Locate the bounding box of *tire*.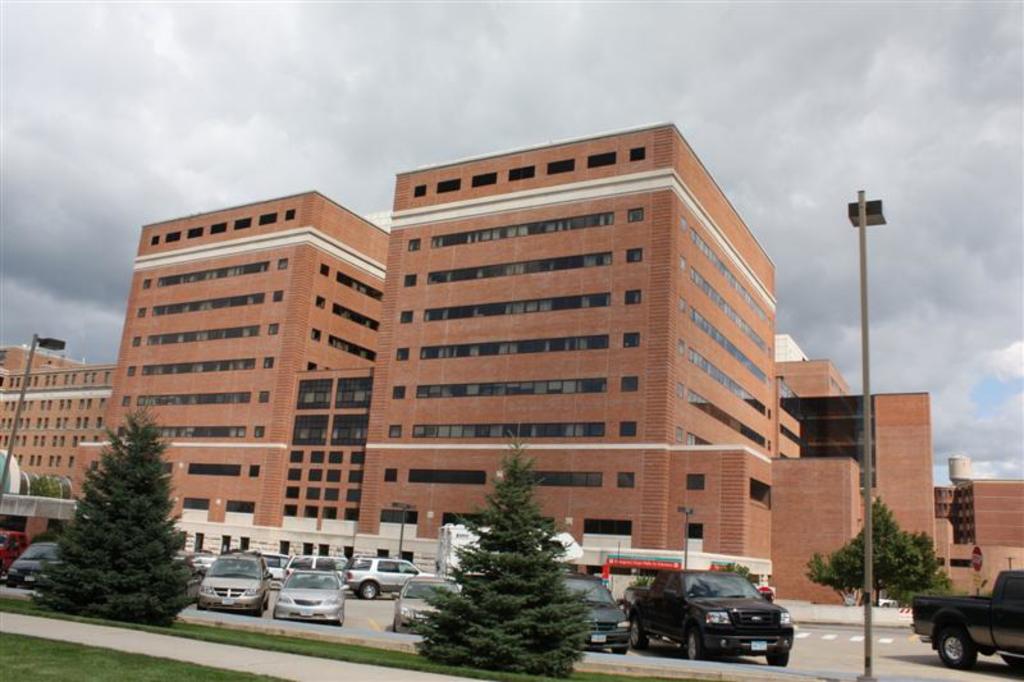
Bounding box: 686/627/698/654.
